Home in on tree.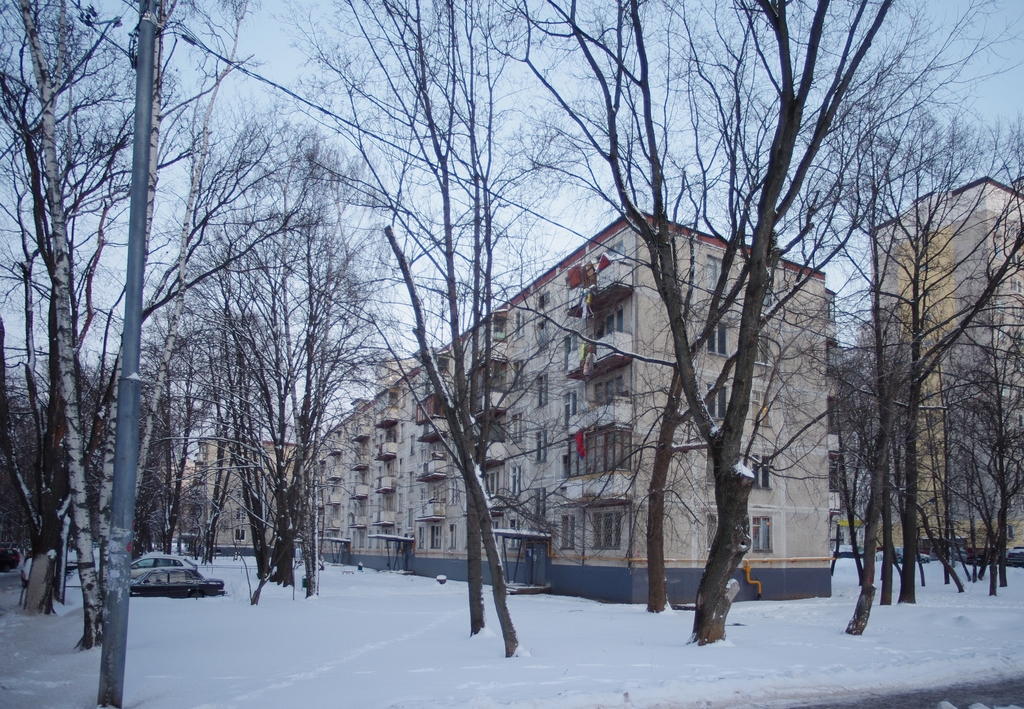
Homed in at bbox=[177, 107, 412, 588].
